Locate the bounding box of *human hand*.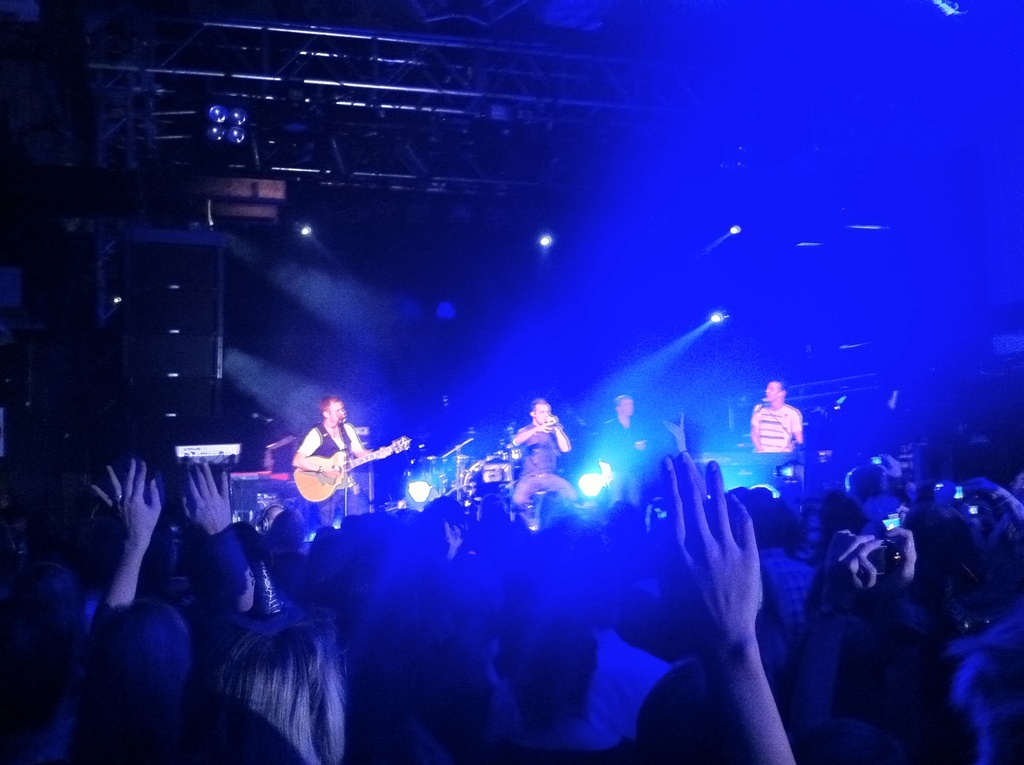
Bounding box: <bbox>72, 446, 157, 620</bbox>.
